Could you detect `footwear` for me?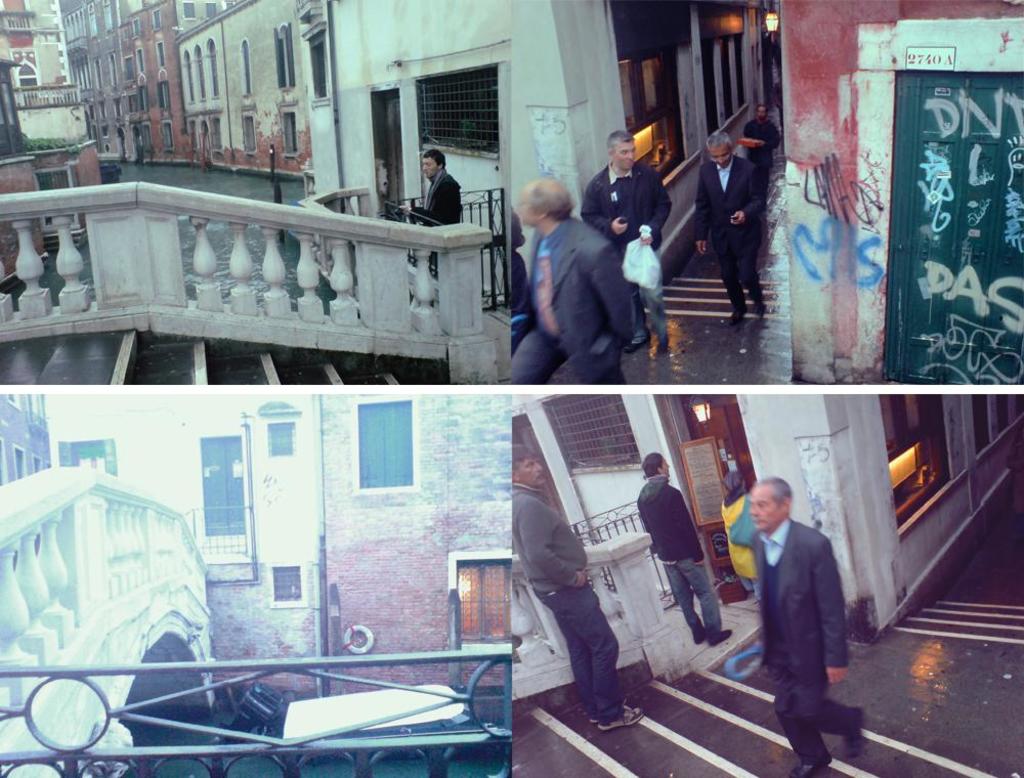
Detection result: bbox=(730, 300, 746, 322).
